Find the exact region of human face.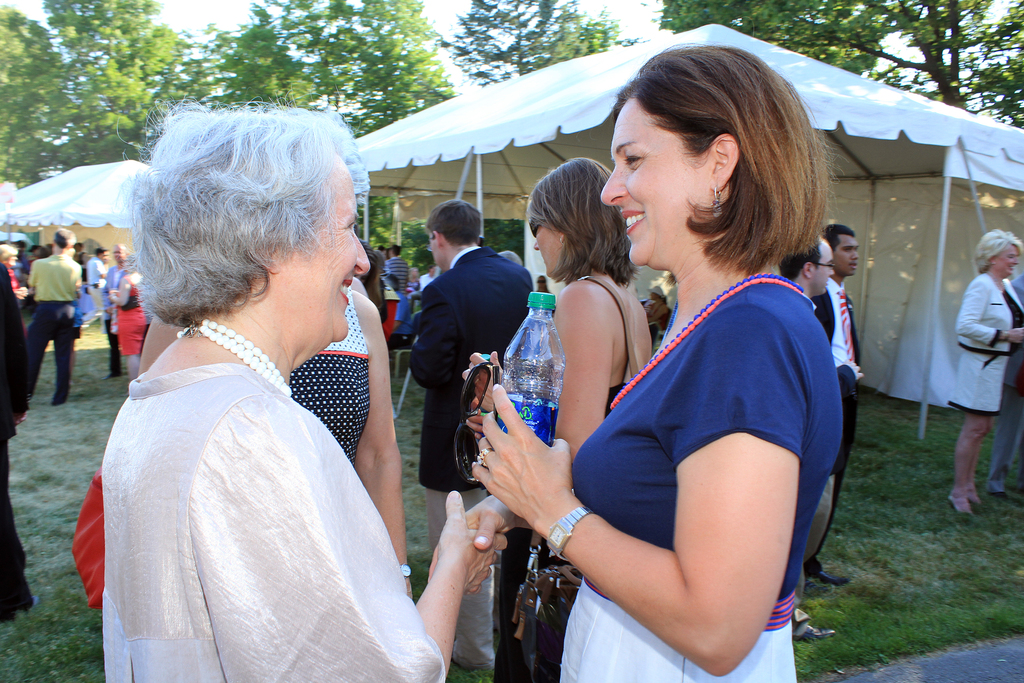
Exact region: region(530, 222, 563, 278).
